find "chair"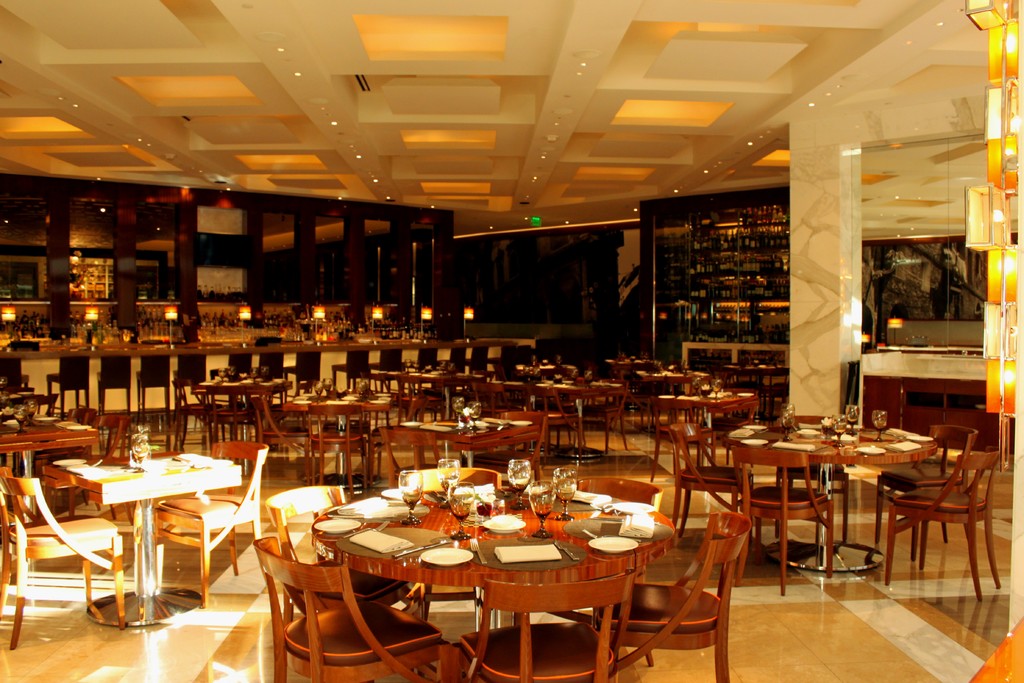
bbox=[467, 415, 550, 468]
